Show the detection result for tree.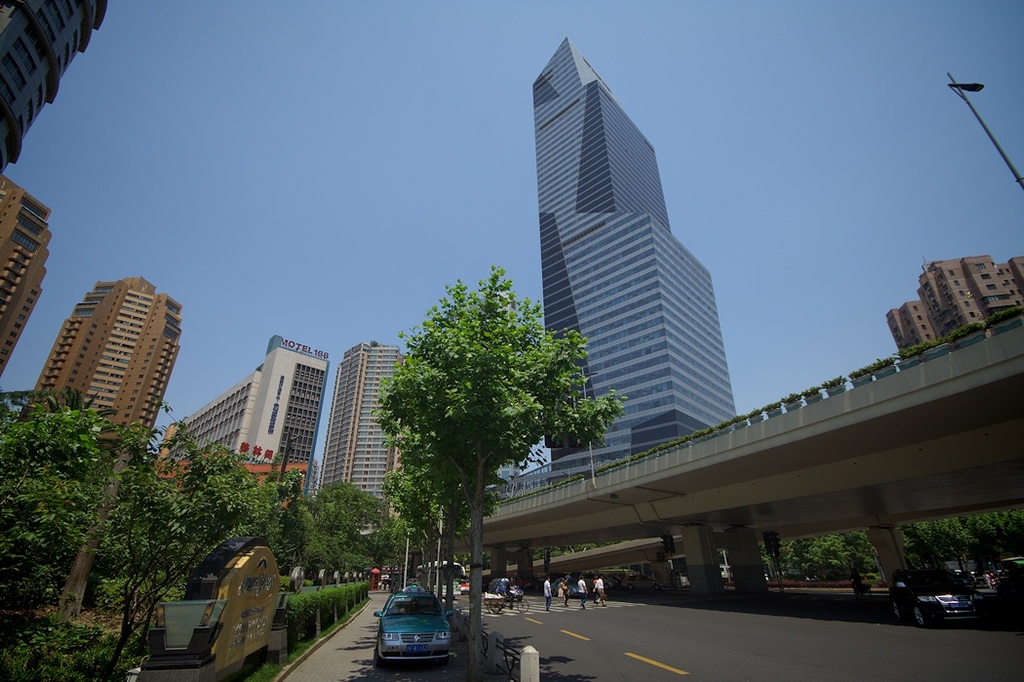
(x1=450, y1=554, x2=472, y2=573).
